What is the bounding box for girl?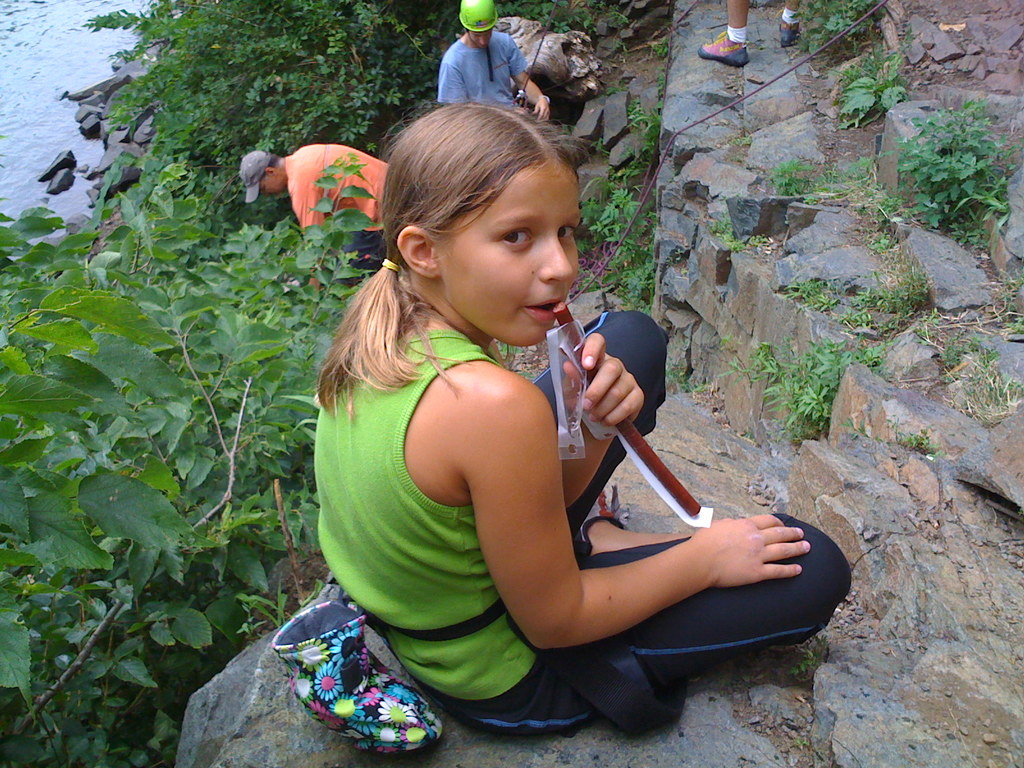
{"left": 303, "top": 86, "right": 861, "bottom": 737}.
